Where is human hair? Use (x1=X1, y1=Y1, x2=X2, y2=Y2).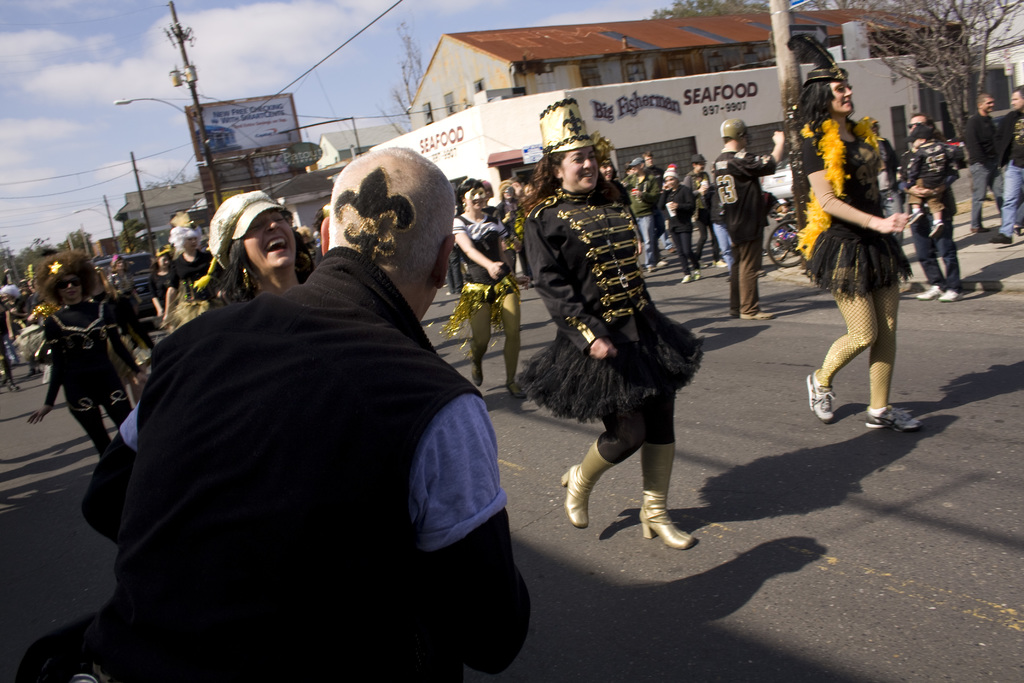
(x1=27, y1=247, x2=106, y2=307).
